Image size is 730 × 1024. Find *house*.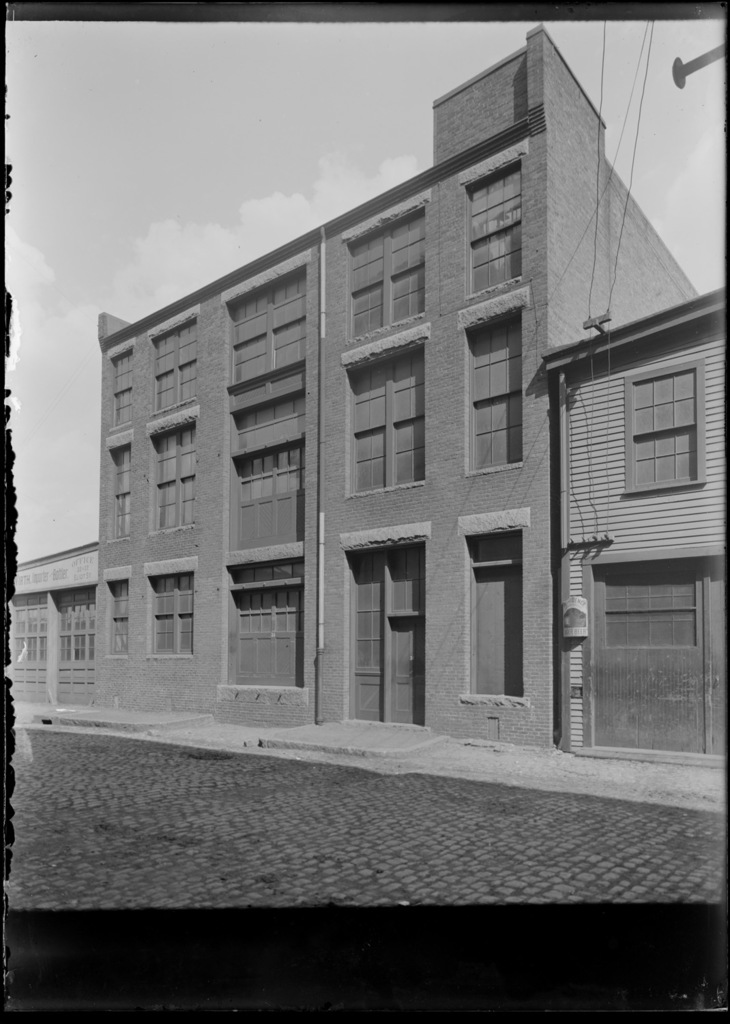
pyautogui.locateOnScreen(86, 26, 701, 748).
